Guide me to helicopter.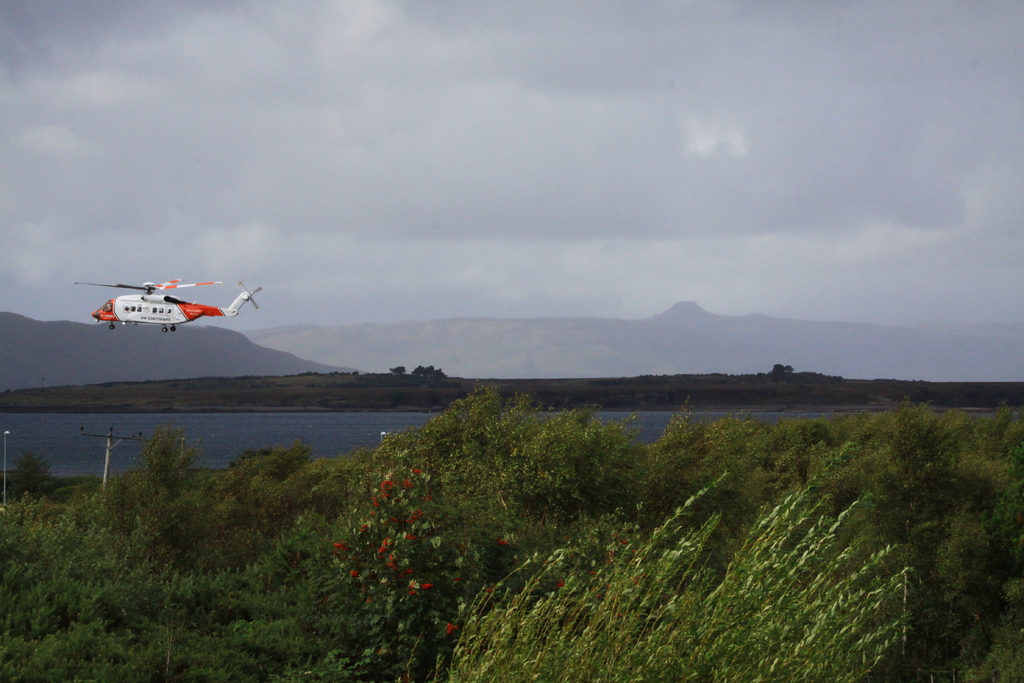
Guidance: box(74, 281, 260, 334).
